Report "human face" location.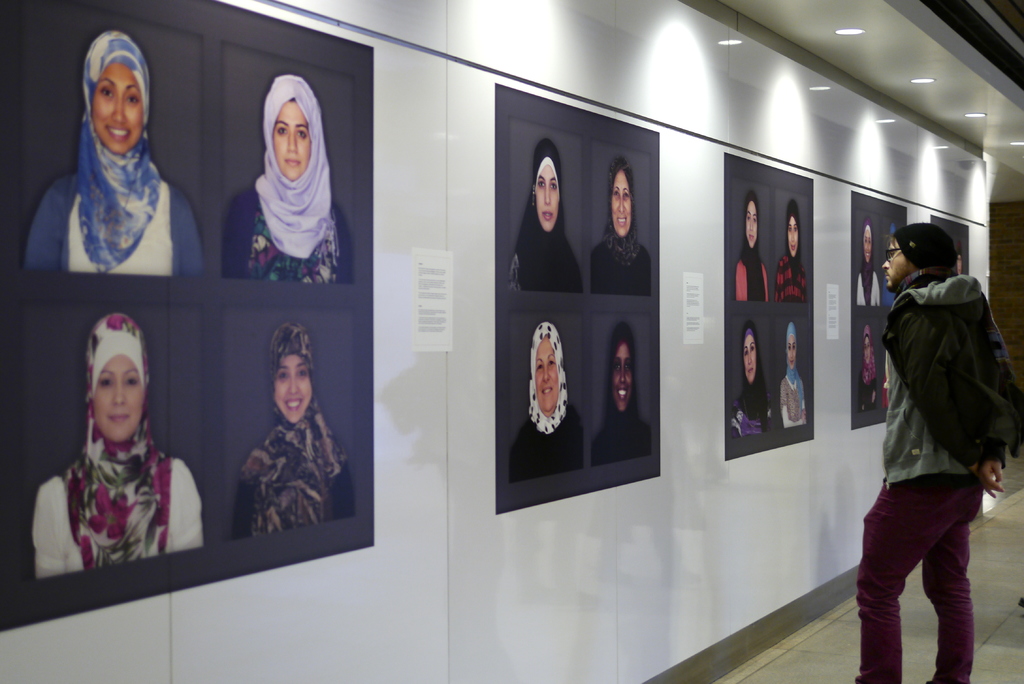
Report: locate(860, 339, 876, 373).
